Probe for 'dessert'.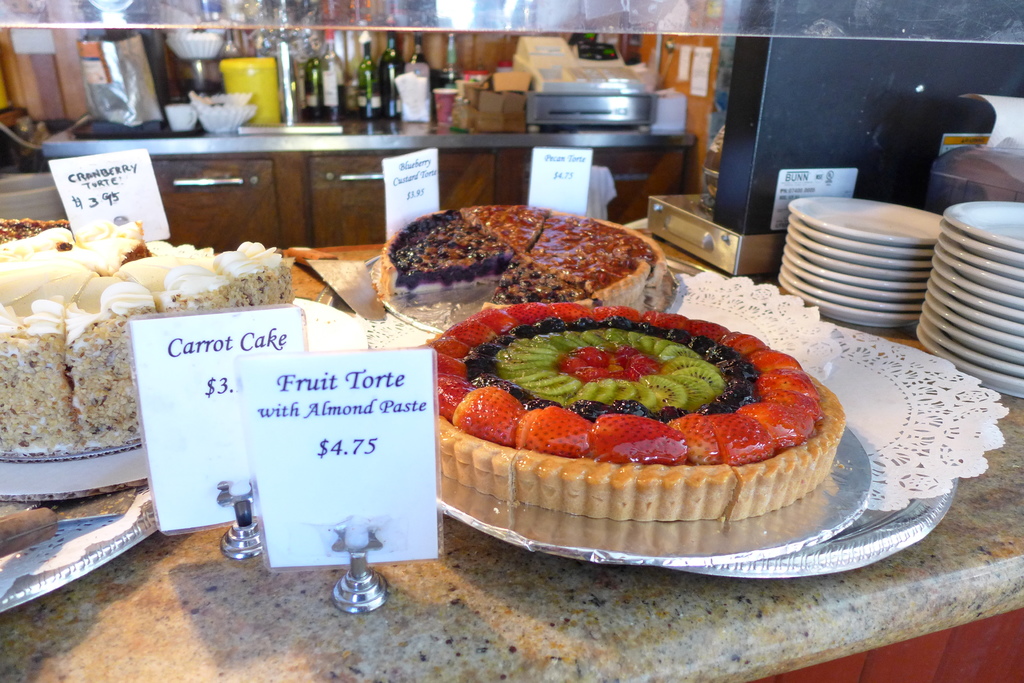
Probe result: l=380, t=205, r=668, b=310.
